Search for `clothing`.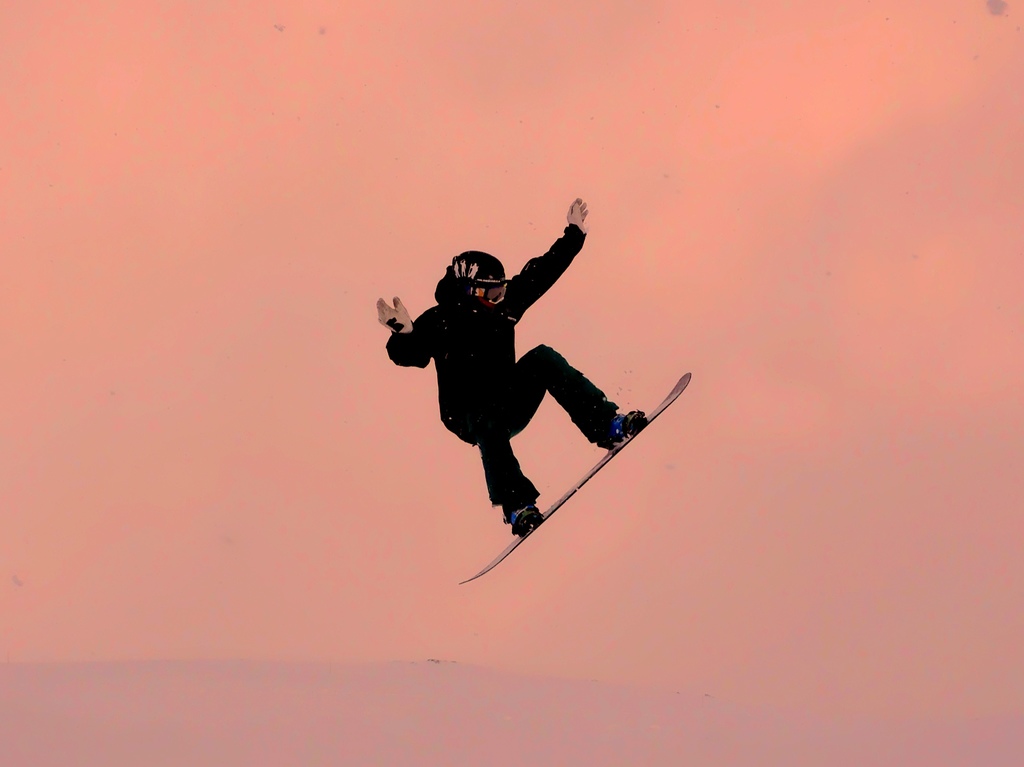
Found at box(386, 223, 613, 510).
